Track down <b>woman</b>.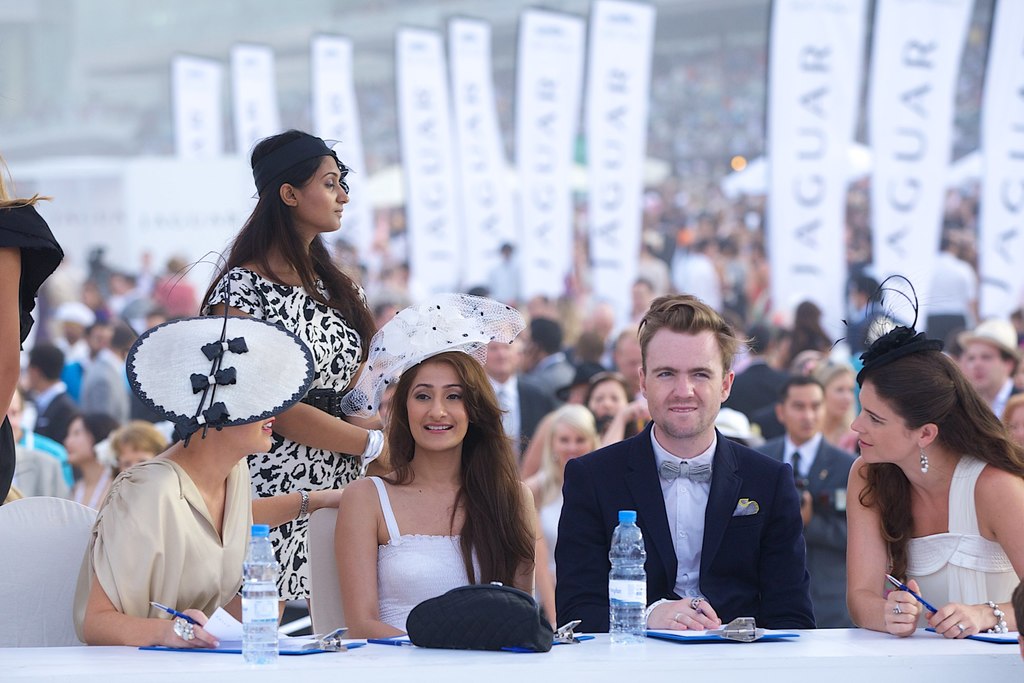
Tracked to (left=583, top=378, right=651, bottom=450).
